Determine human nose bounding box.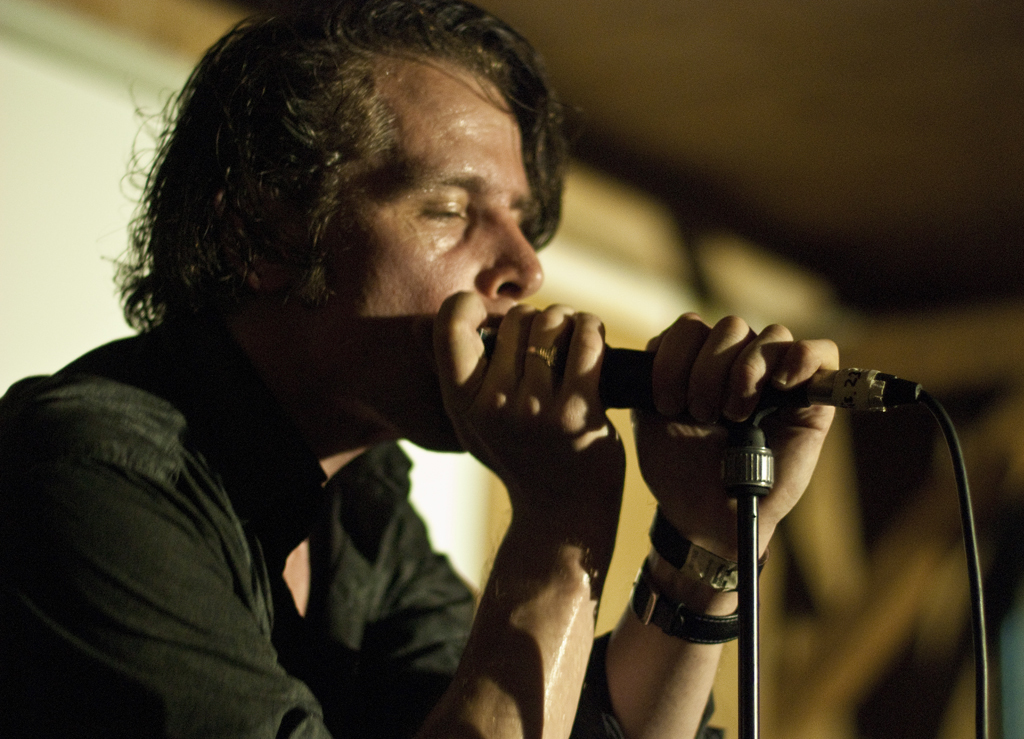
Determined: 479, 210, 544, 304.
